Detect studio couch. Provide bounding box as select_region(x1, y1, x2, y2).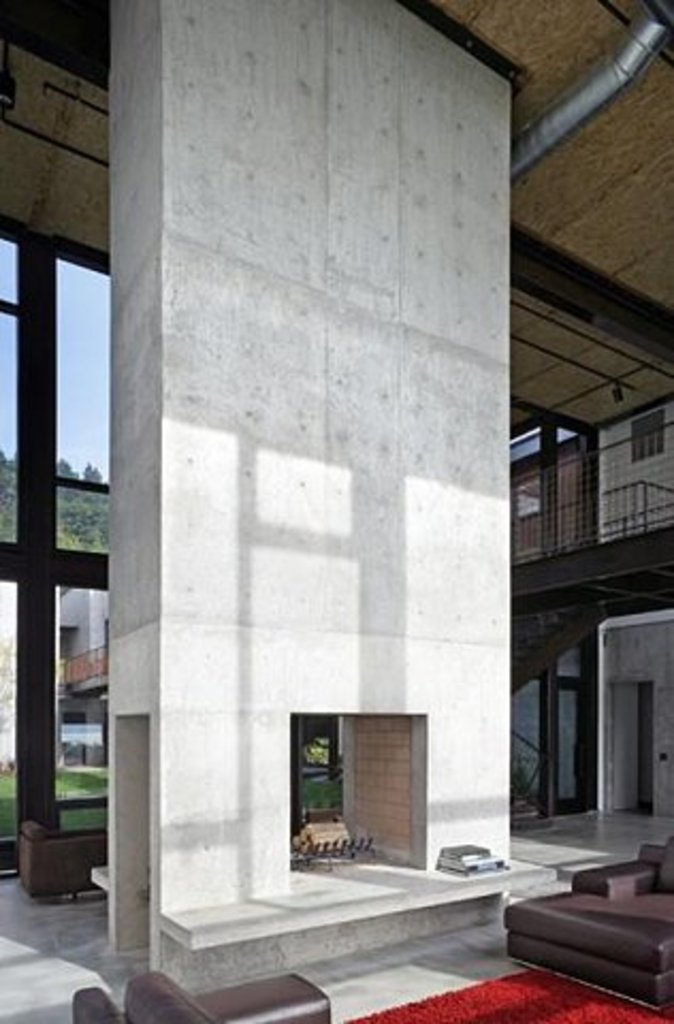
select_region(499, 832, 672, 1005).
